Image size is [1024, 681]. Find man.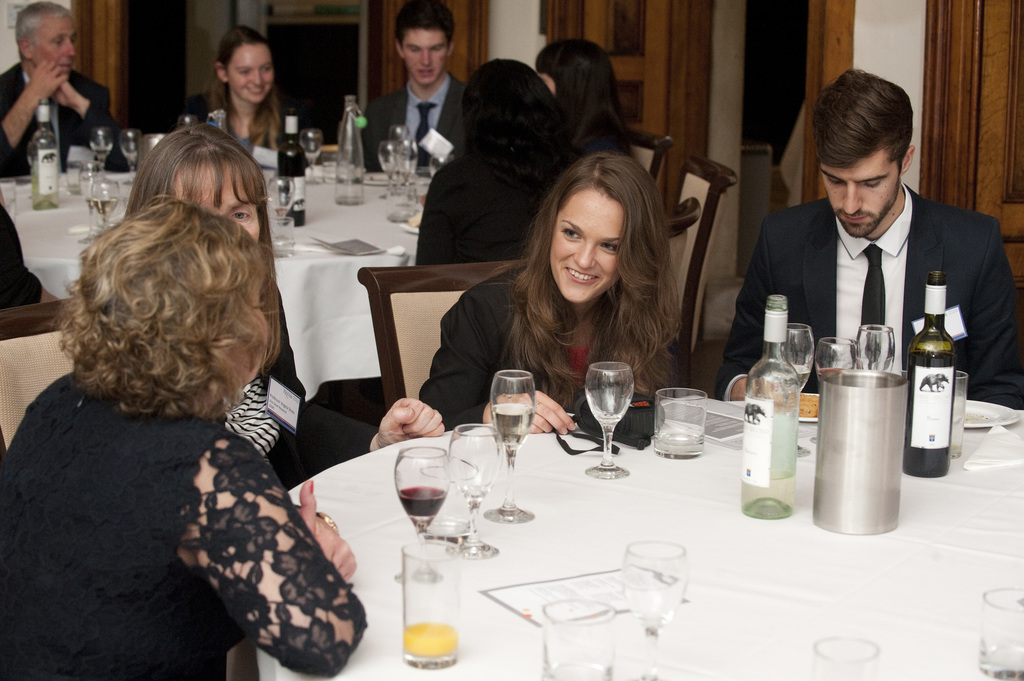
[0, 0, 134, 174].
